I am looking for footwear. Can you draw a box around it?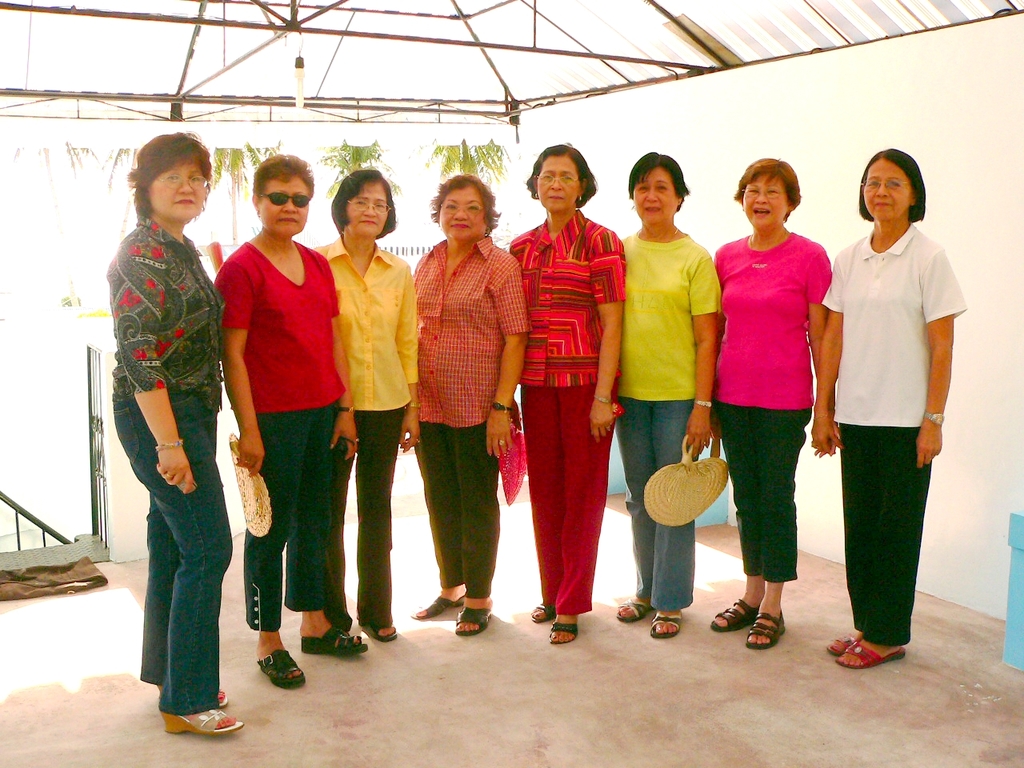
Sure, the bounding box is bbox=(353, 615, 407, 645).
